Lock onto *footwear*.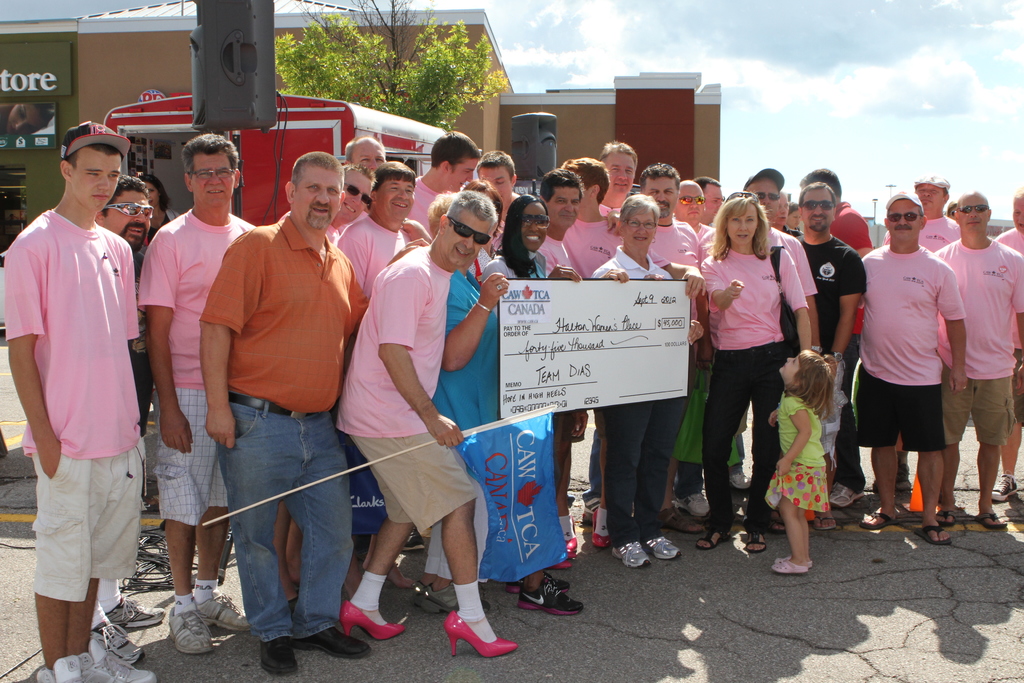
Locked: pyautogui.locateOnScreen(991, 475, 1018, 501).
